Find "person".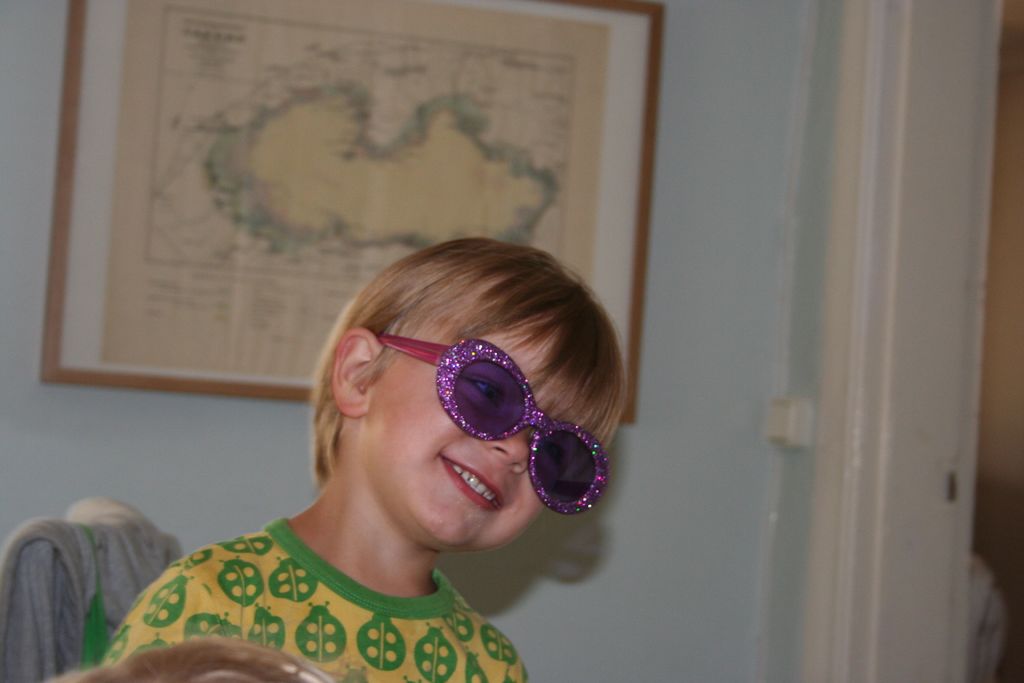
97, 216, 659, 679.
